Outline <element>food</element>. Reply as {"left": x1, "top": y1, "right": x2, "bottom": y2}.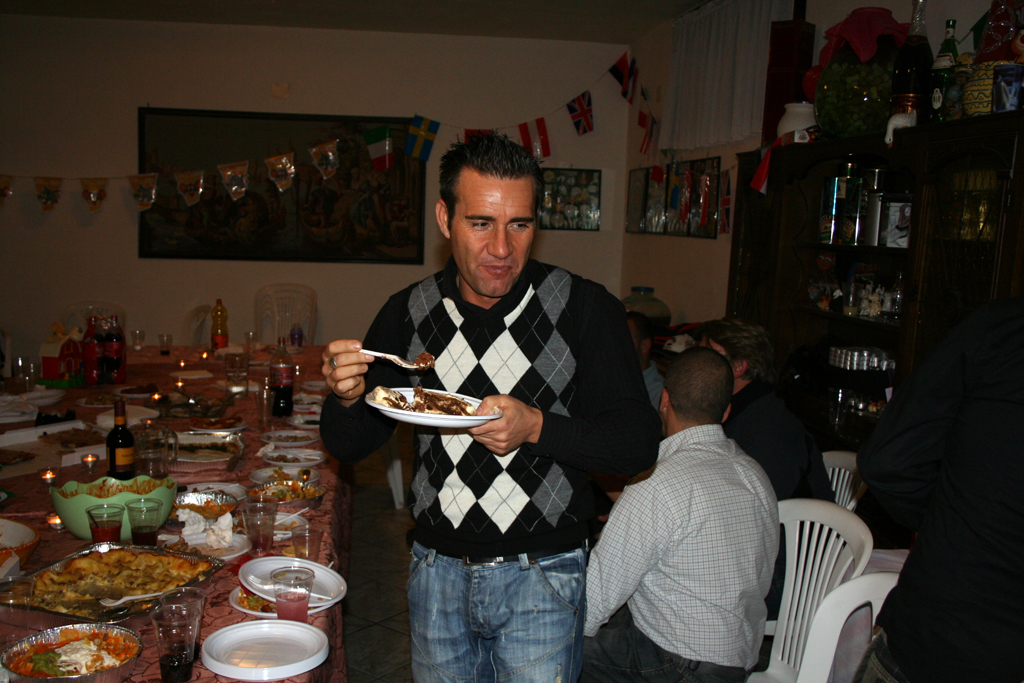
{"left": 35, "top": 429, "right": 114, "bottom": 451}.
